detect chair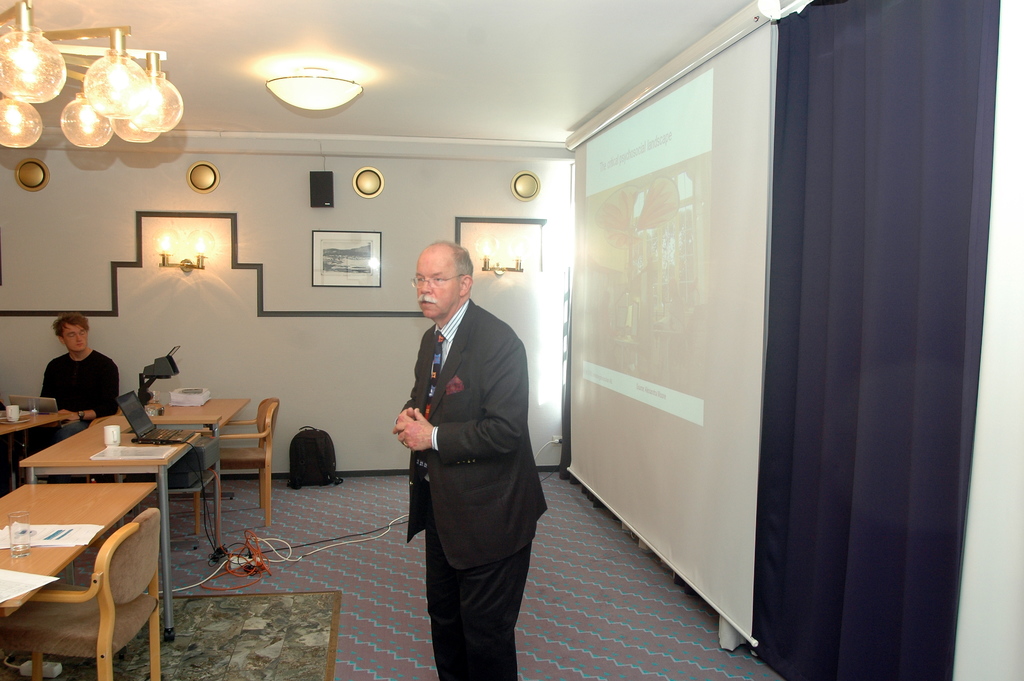
Rect(189, 398, 282, 530)
